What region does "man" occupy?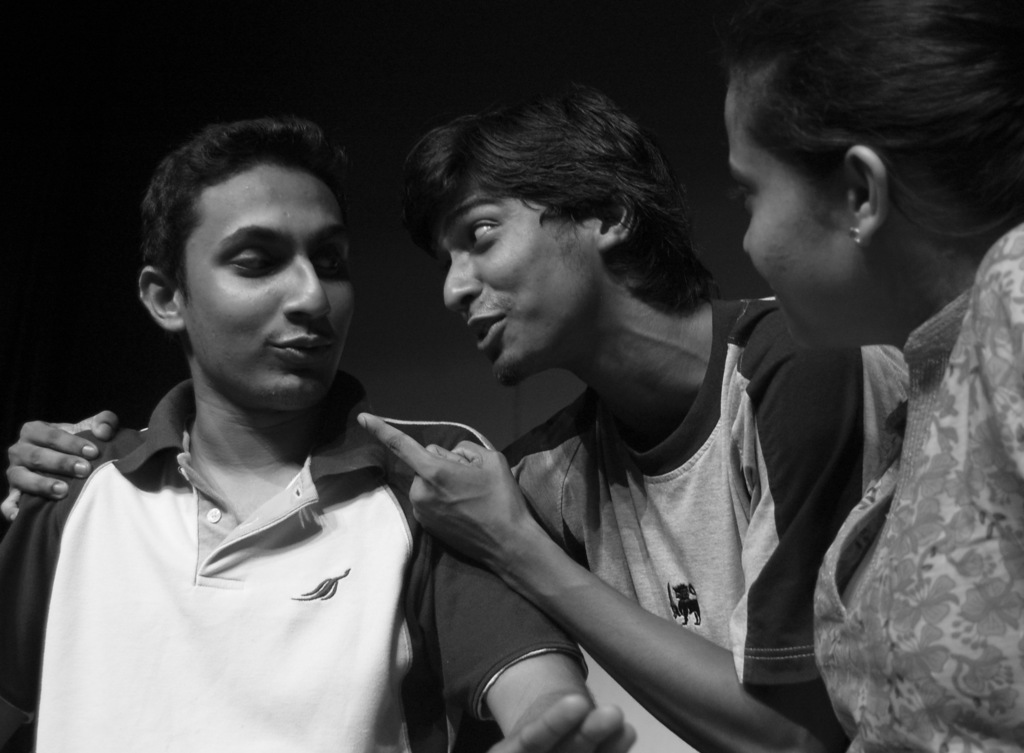
1 112 639 752.
